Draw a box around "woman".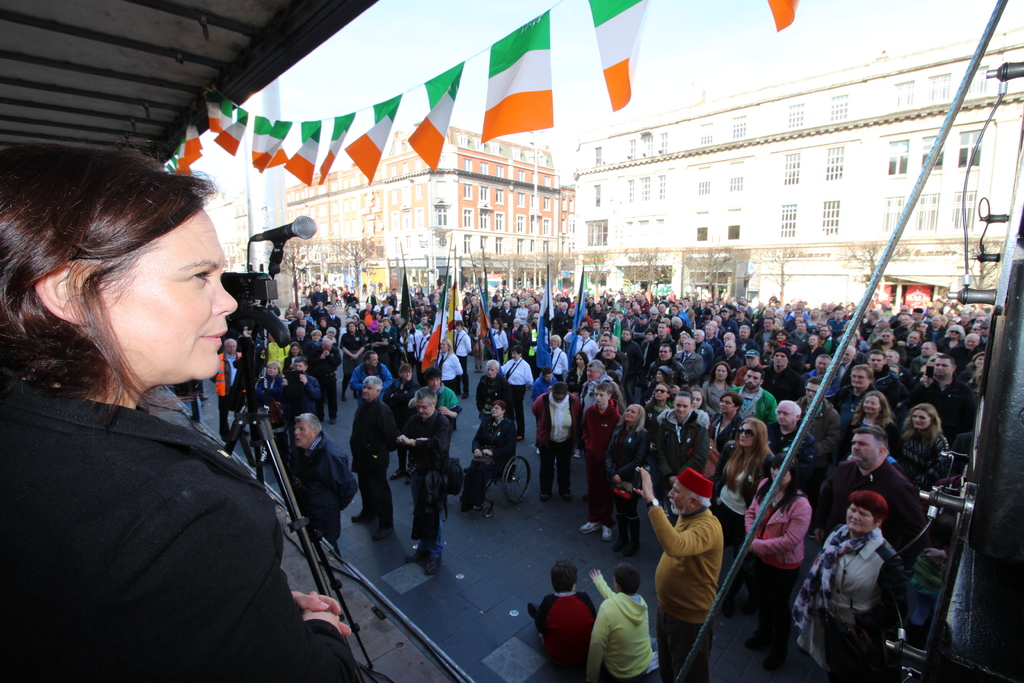
x1=303 y1=331 x2=321 y2=355.
